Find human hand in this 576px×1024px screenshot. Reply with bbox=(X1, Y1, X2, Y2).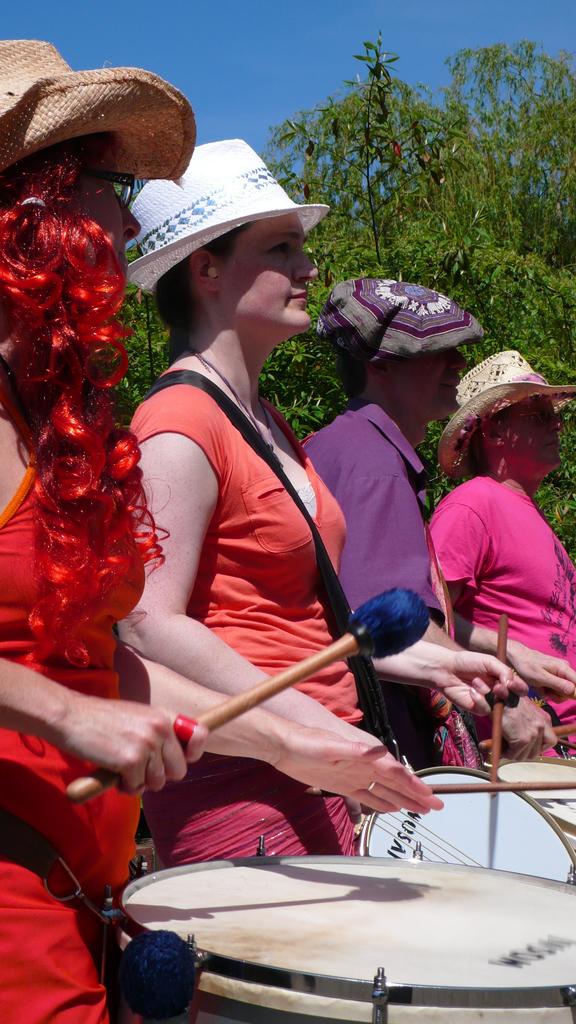
bbox=(503, 640, 575, 703).
